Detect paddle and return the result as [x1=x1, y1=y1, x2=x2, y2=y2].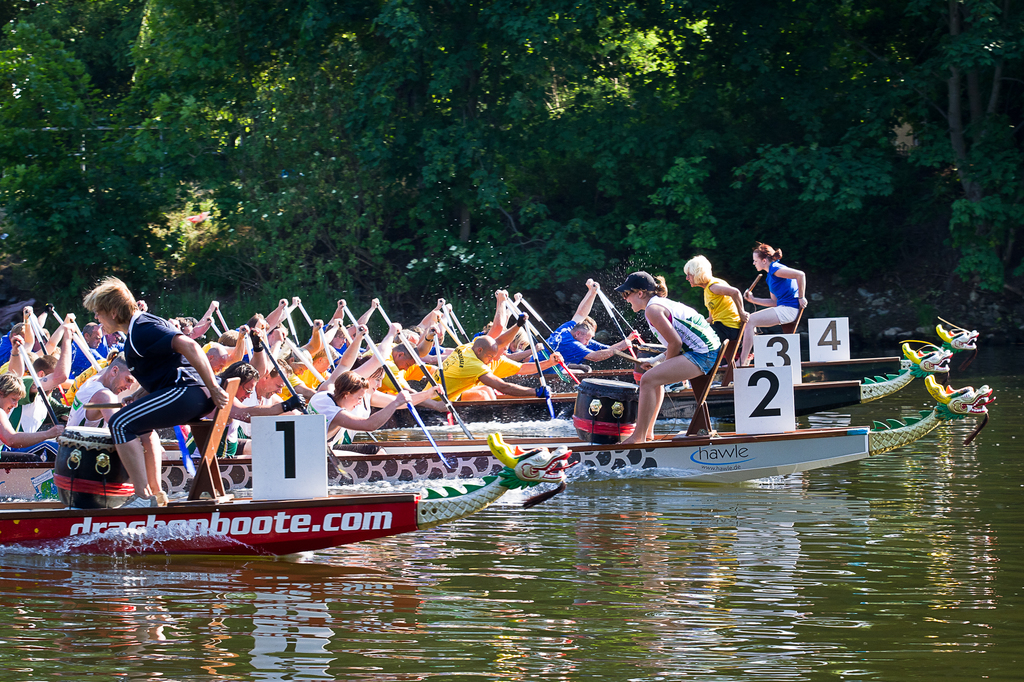
[x1=520, y1=297, x2=552, y2=334].
